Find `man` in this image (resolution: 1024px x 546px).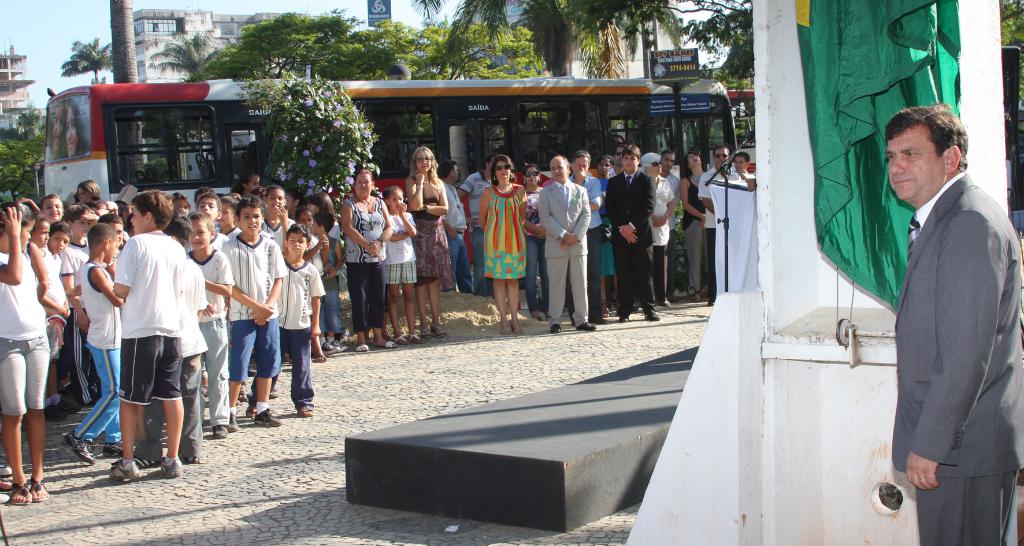
(left=696, top=145, right=744, bottom=303).
